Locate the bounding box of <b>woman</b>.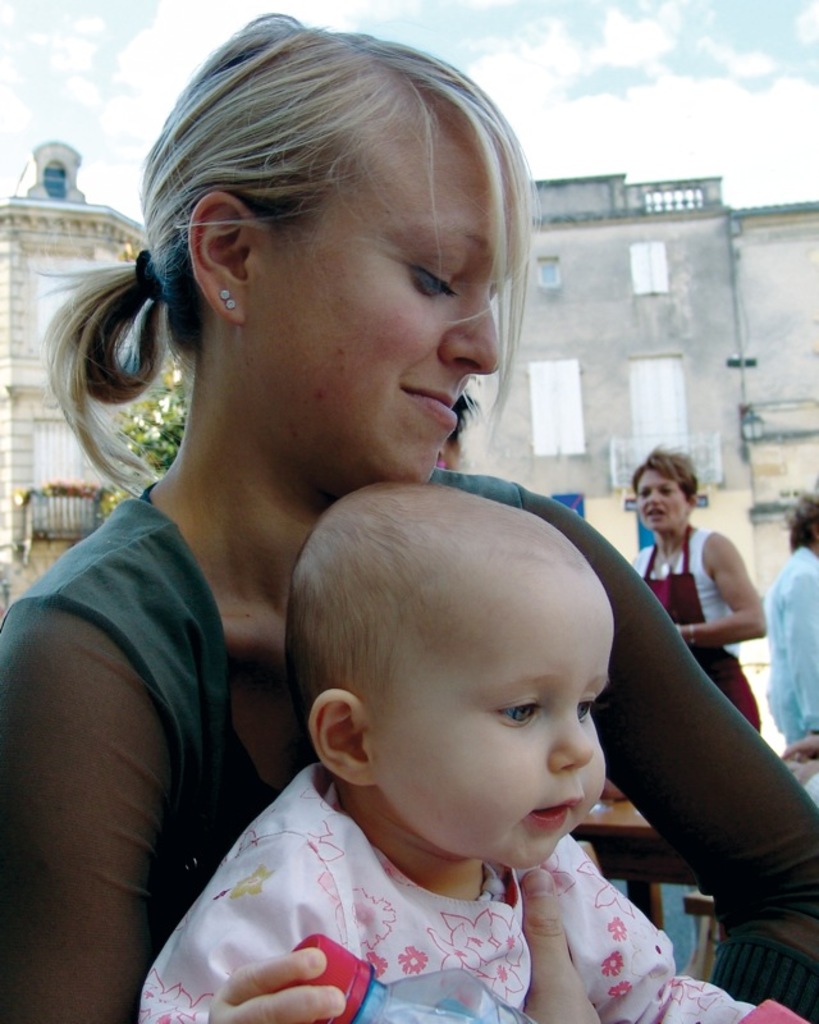
Bounding box: bbox=[102, 255, 738, 987].
